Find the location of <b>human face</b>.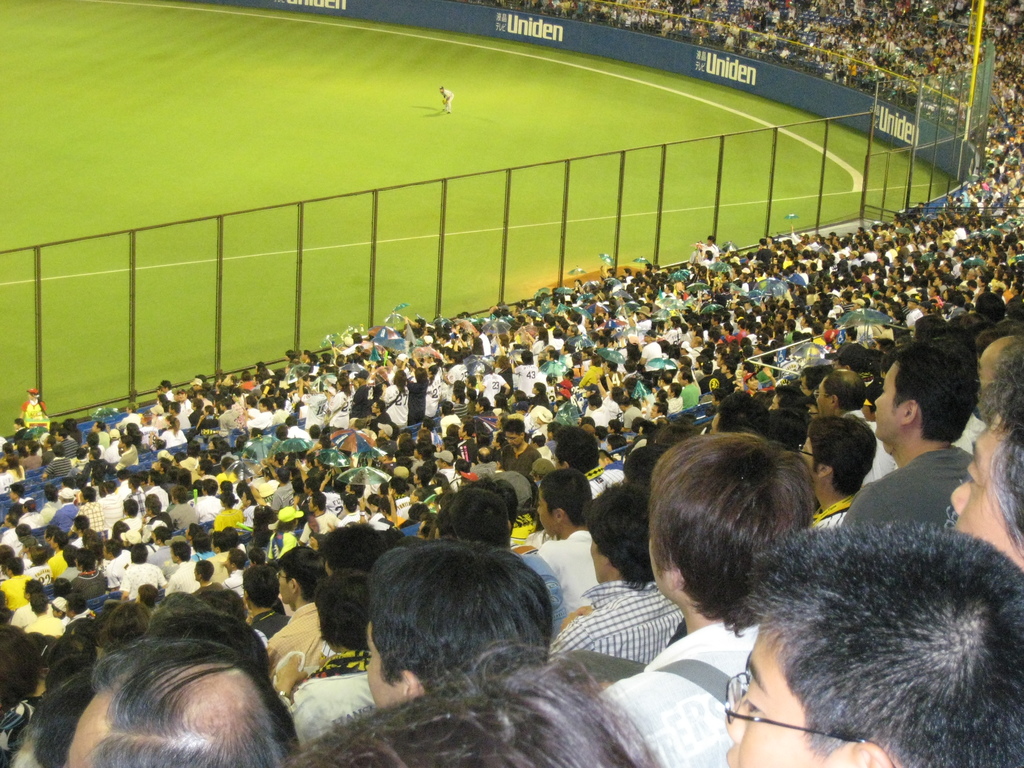
Location: (369, 621, 404, 707).
